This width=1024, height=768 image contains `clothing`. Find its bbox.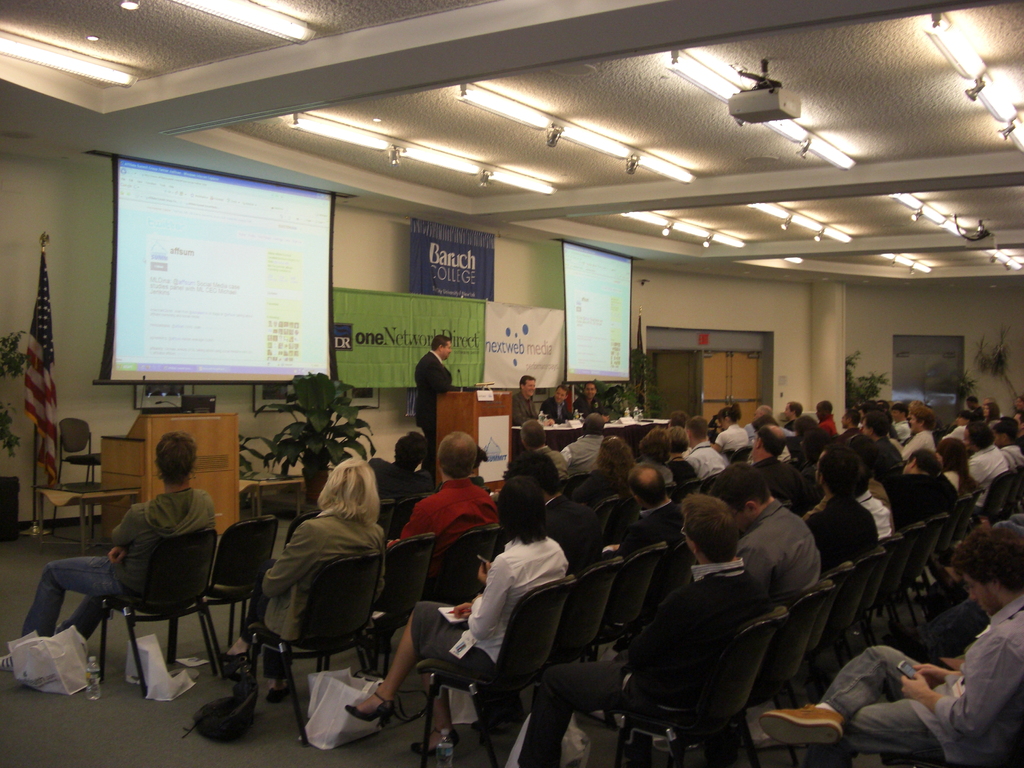
select_region(19, 487, 219, 650).
